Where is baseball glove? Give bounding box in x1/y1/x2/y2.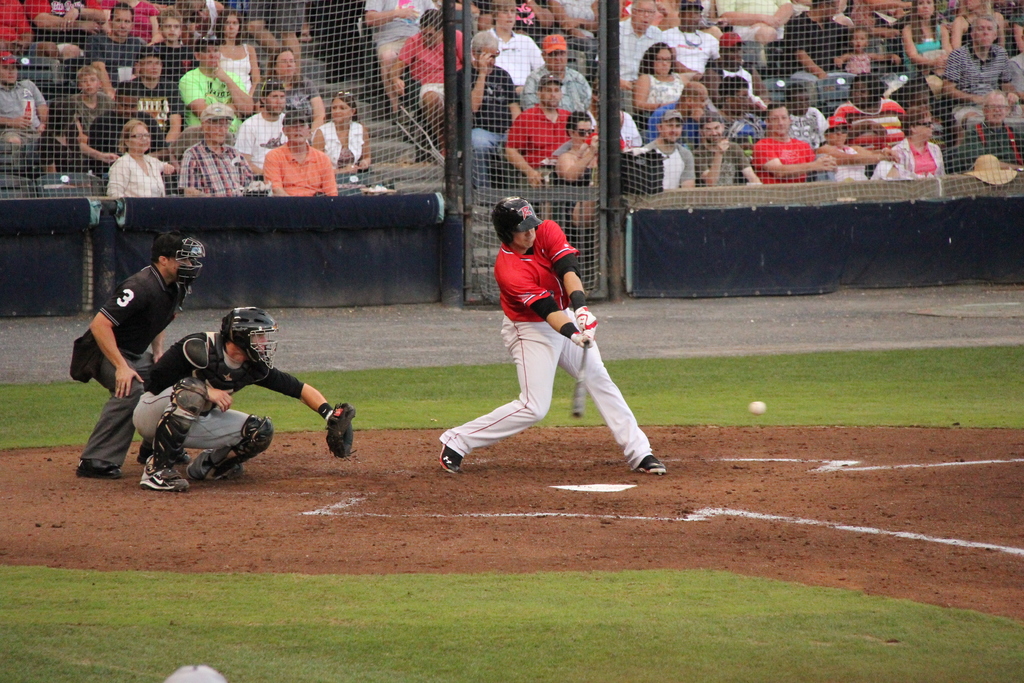
564/328/595/362.
